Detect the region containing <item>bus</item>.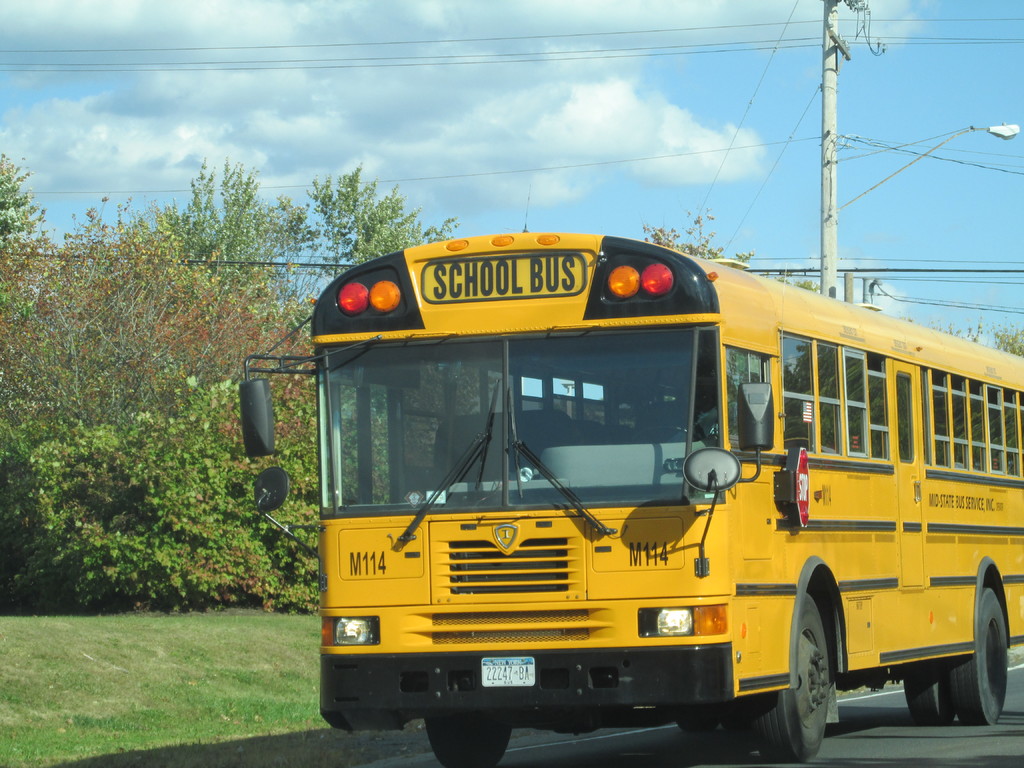
241 225 1023 767.
